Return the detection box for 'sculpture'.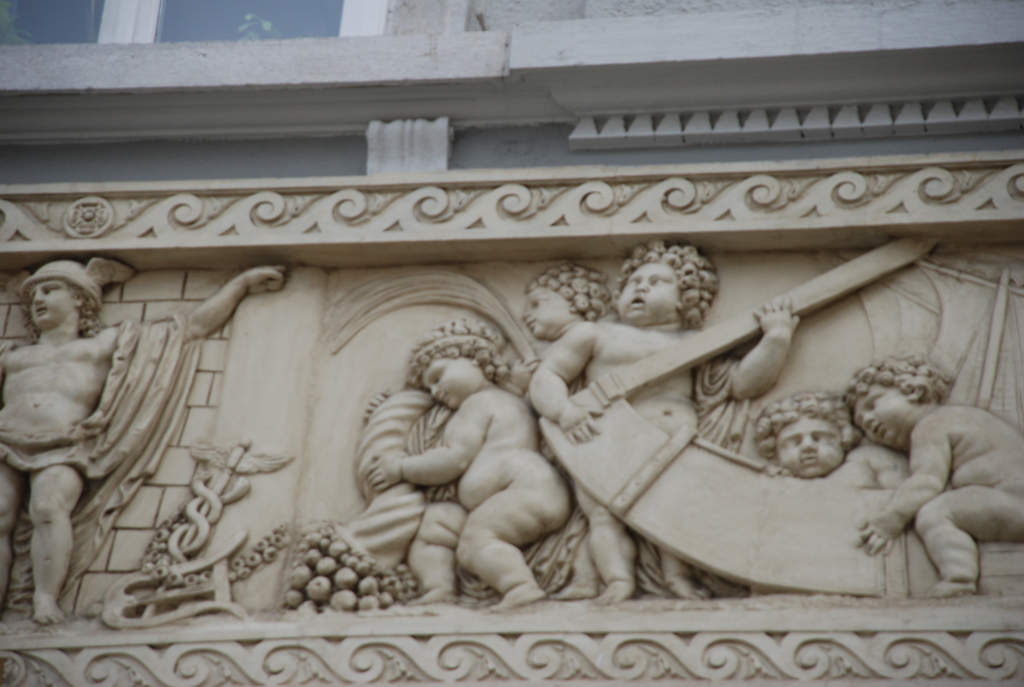
left=760, top=406, right=937, bottom=519.
